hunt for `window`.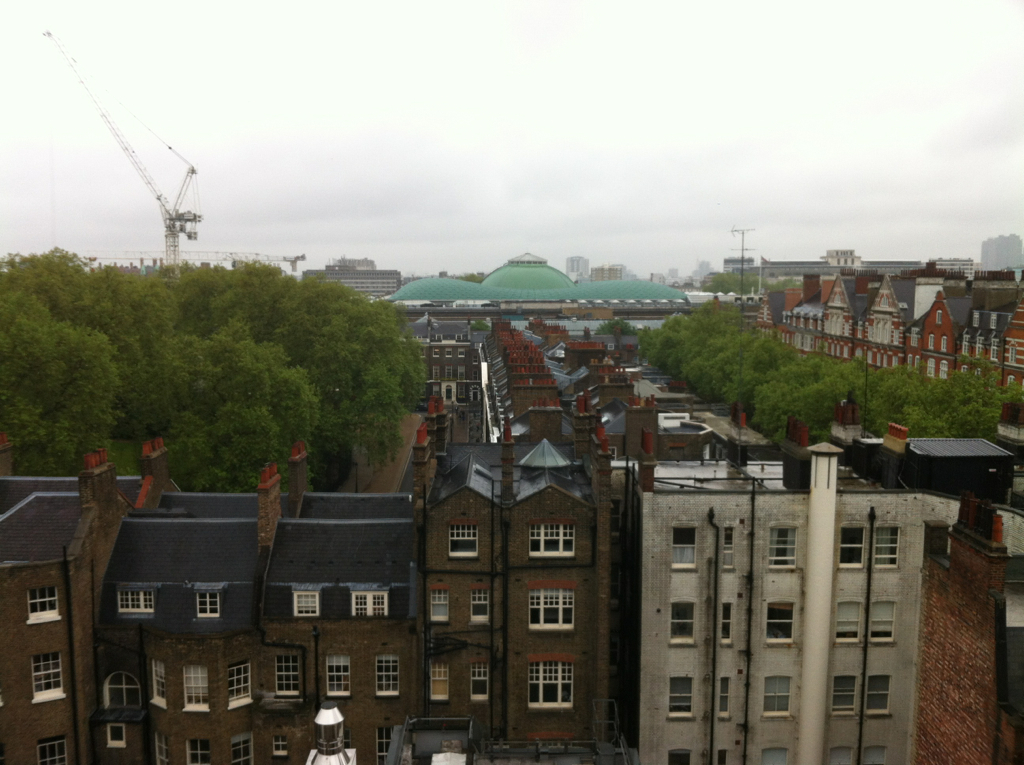
Hunted down at pyautogui.locateOnScreen(832, 676, 856, 715).
